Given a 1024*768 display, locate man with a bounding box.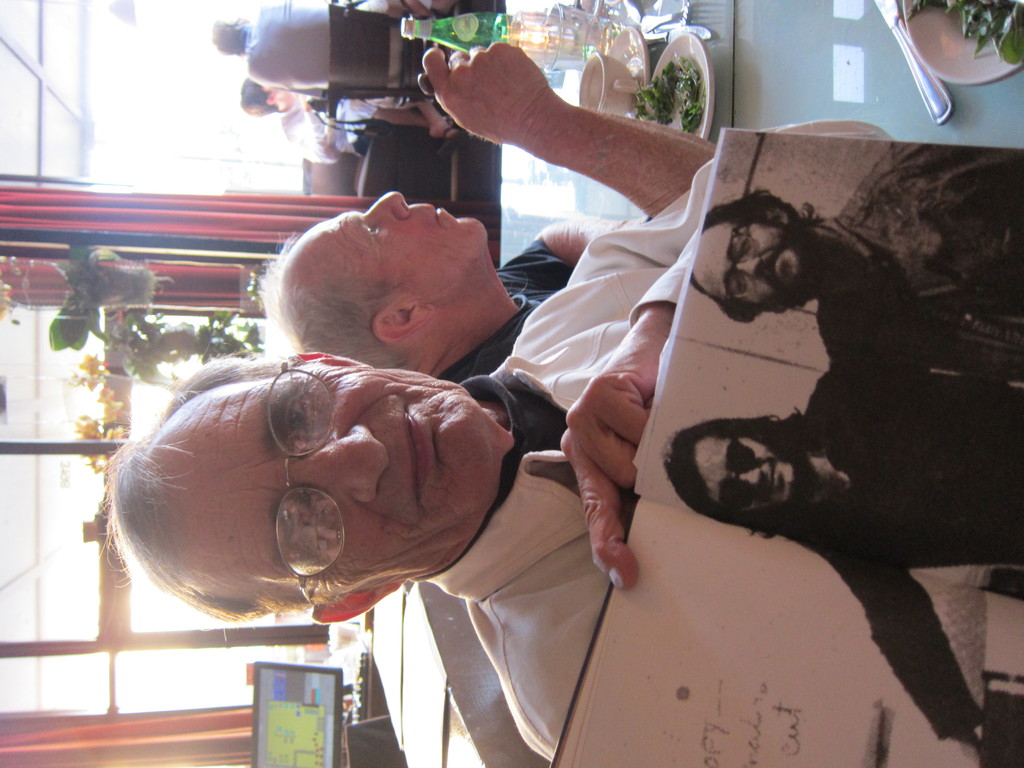
Located: pyautogui.locateOnScreen(210, 0, 341, 87).
